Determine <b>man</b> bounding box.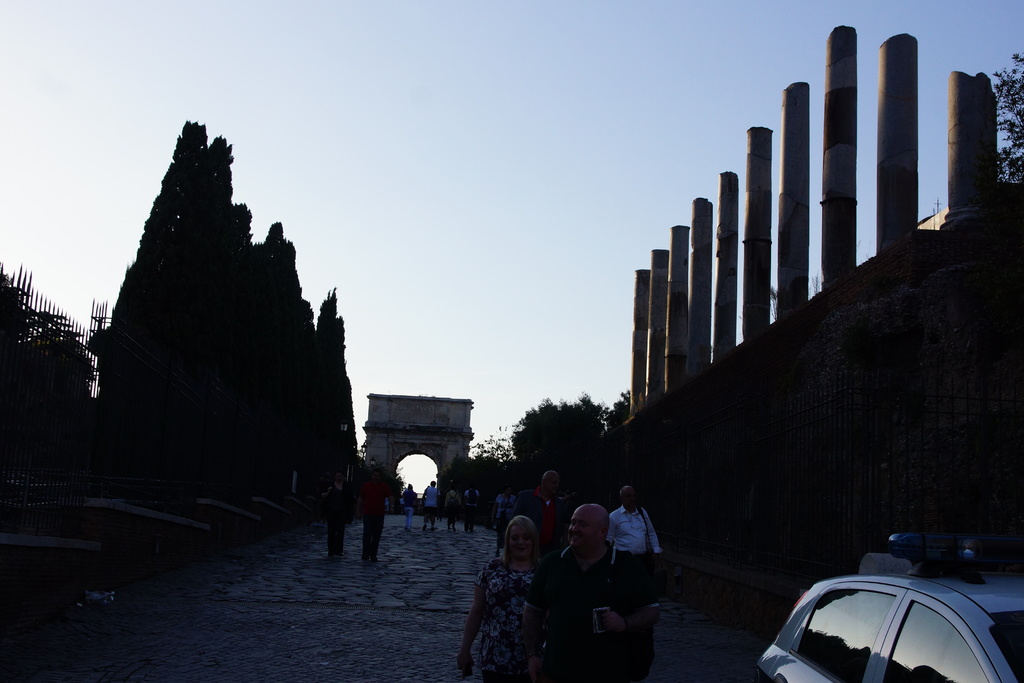
Determined: locate(604, 480, 661, 625).
